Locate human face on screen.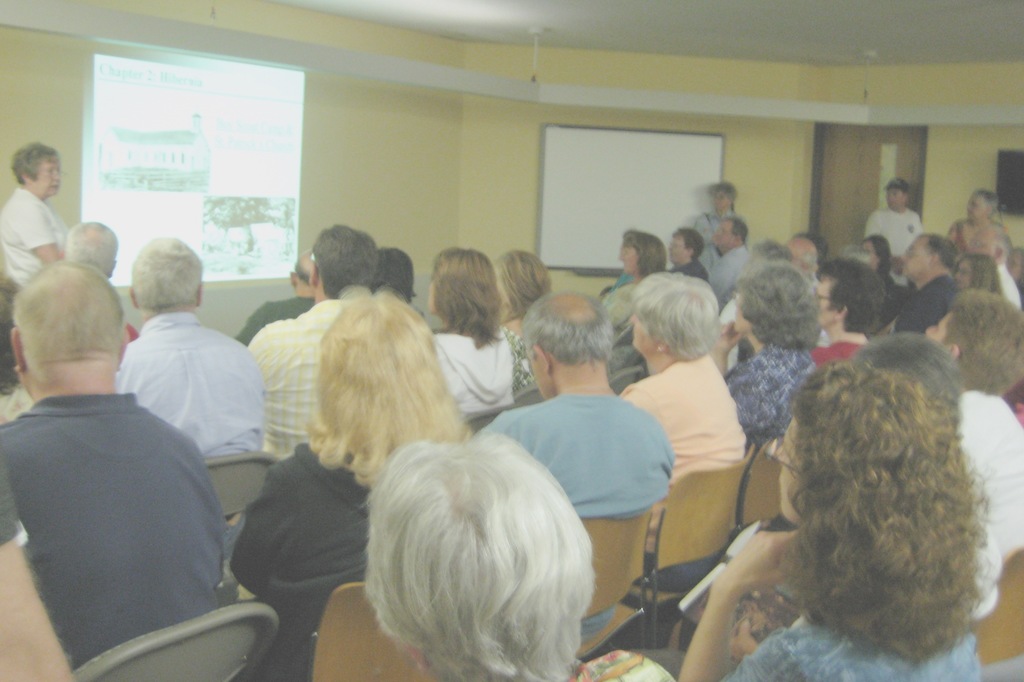
On screen at (x1=713, y1=186, x2=735, y2=209).
